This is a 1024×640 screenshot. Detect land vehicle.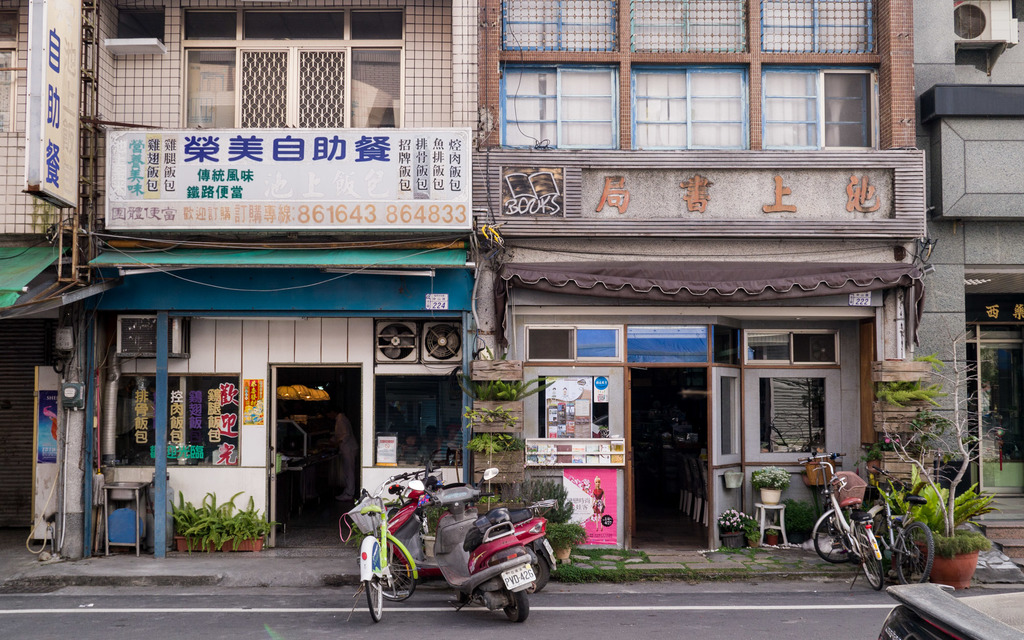
x1=797, y1=453, x2=883, y2=593.
